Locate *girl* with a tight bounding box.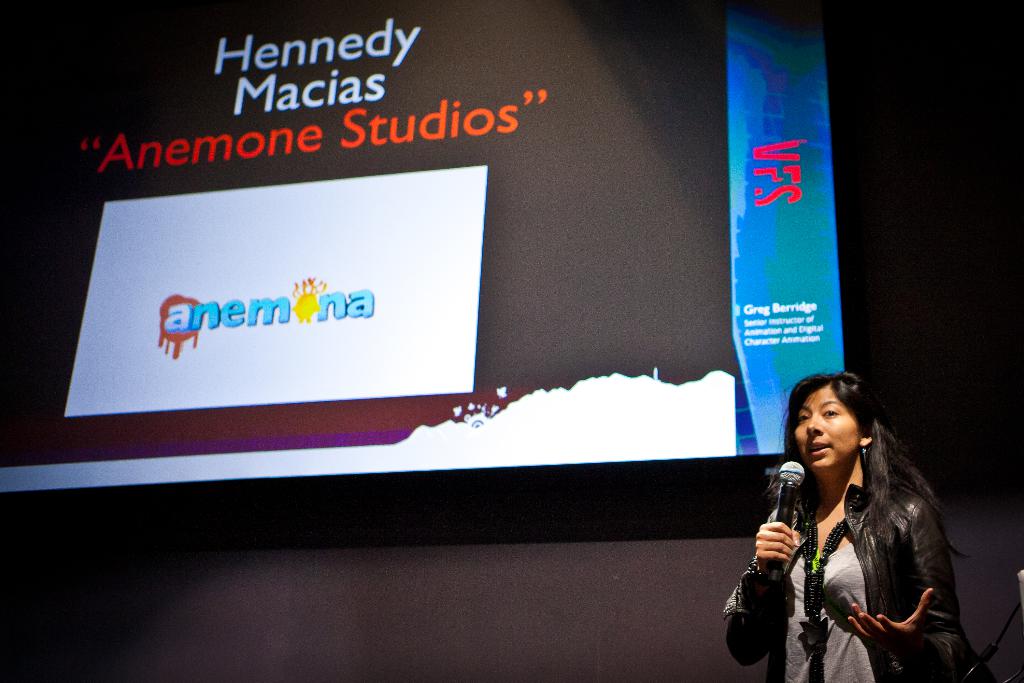
x1=719, y1=371, x2=991, y2=682.
